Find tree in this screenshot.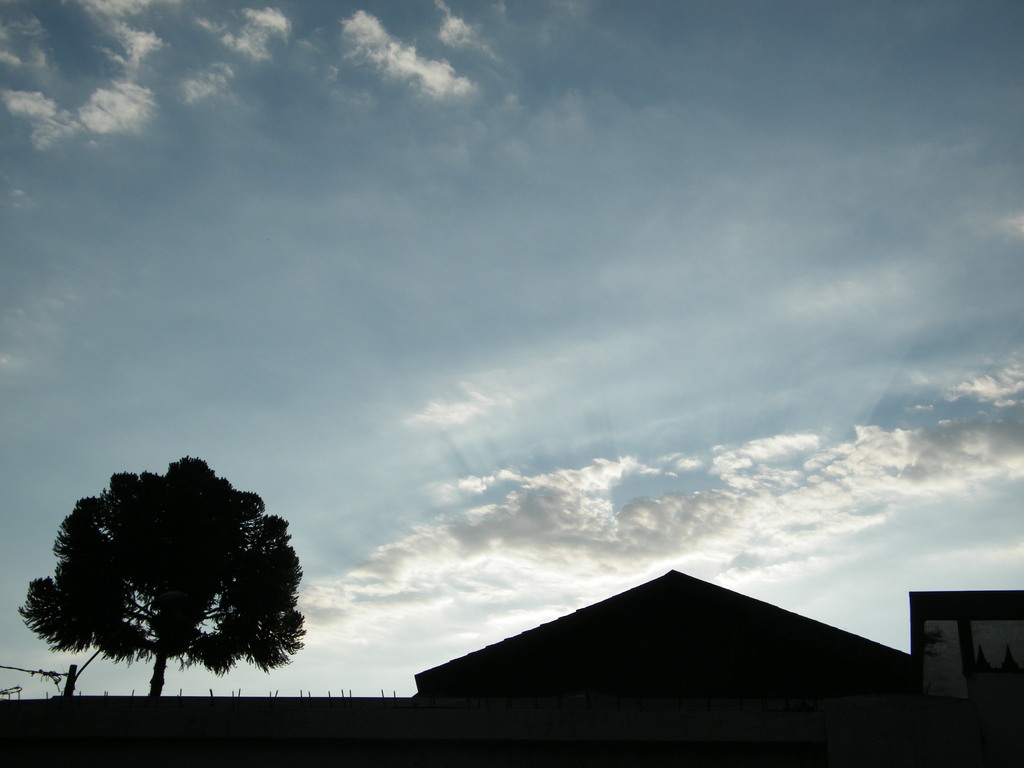
The bounding box for tree is 21:452:314:716.
